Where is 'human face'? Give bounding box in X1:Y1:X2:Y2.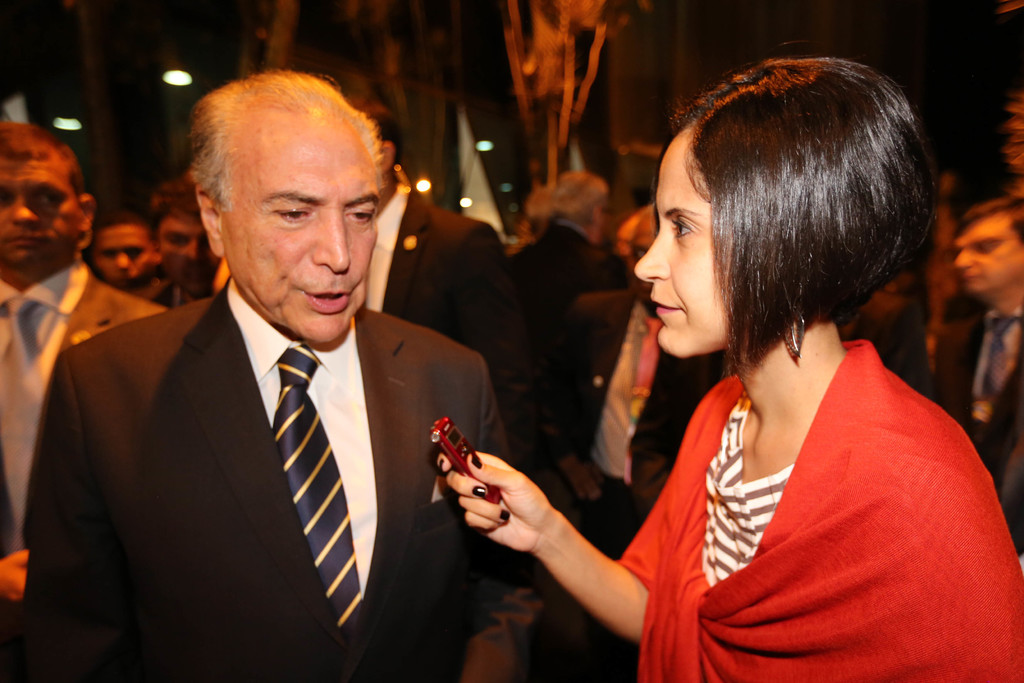
630:131:732:364.
